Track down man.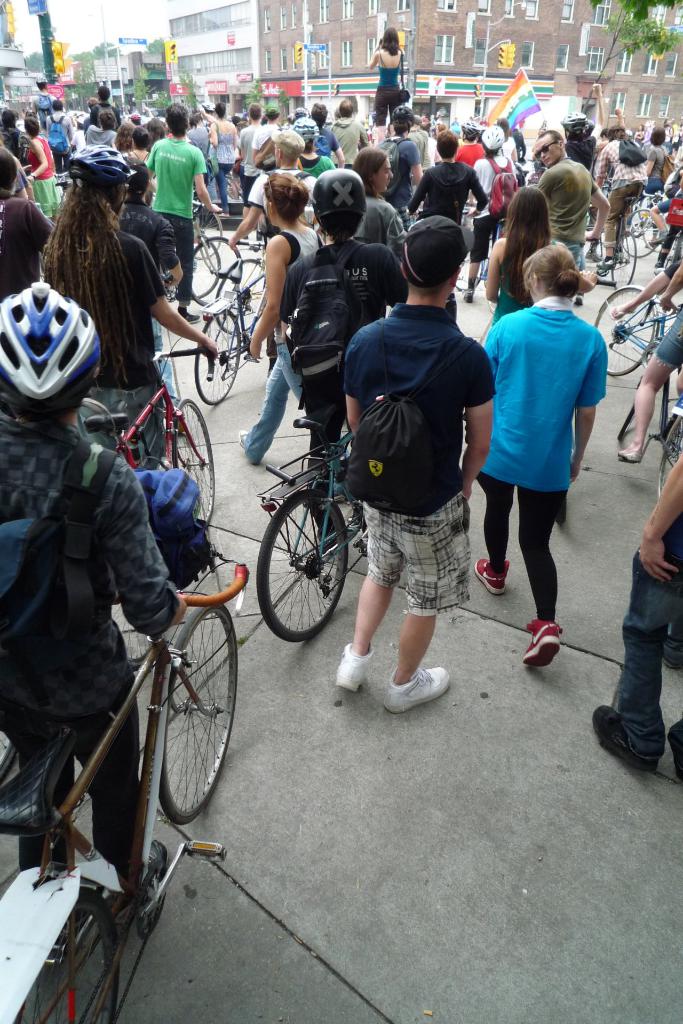
Tracked to l=45, t=99, r=71, b=170.
